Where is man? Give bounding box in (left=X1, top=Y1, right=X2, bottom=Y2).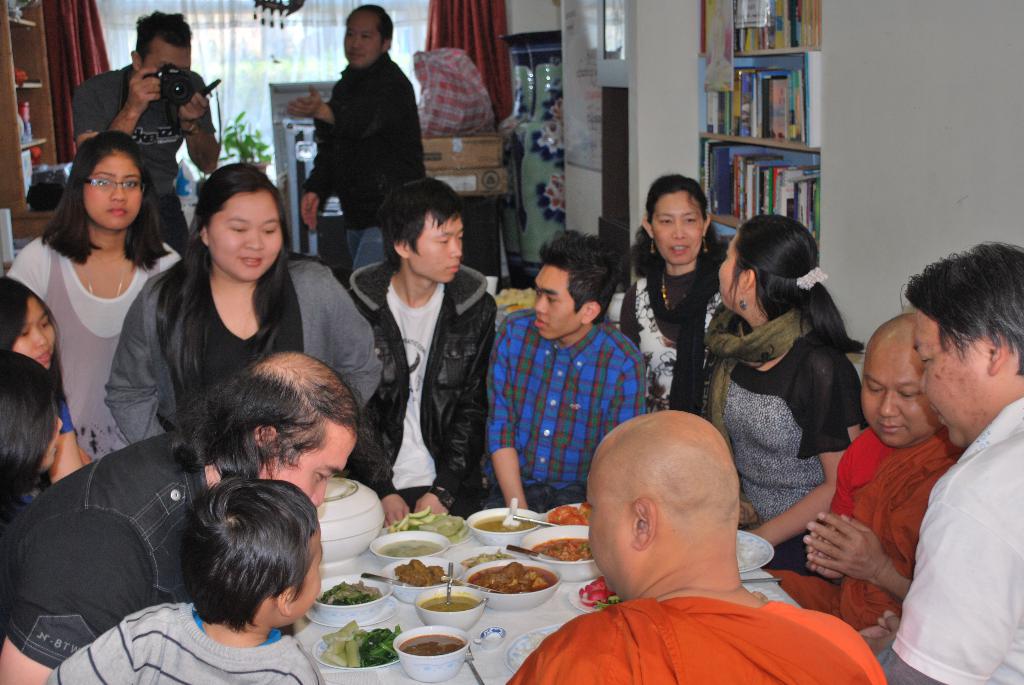
(left=486, top=230, right=651, bottom=513).
